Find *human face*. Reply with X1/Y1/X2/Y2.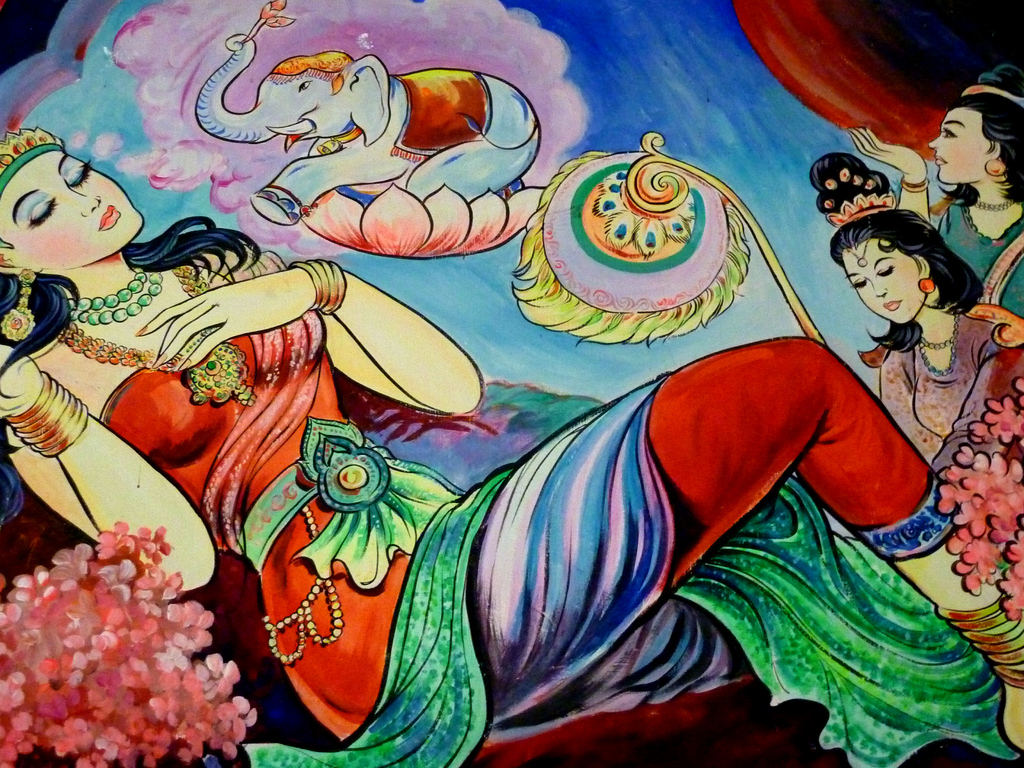
927/106/1001/182.
